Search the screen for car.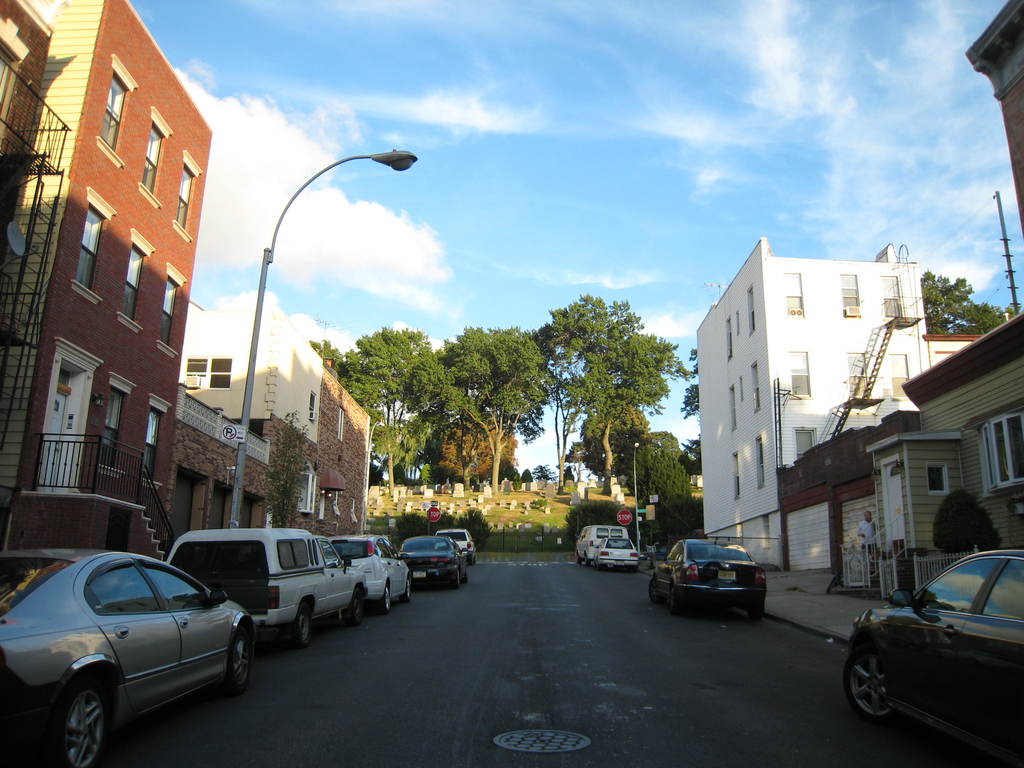
Found at 398,536,468,588.
